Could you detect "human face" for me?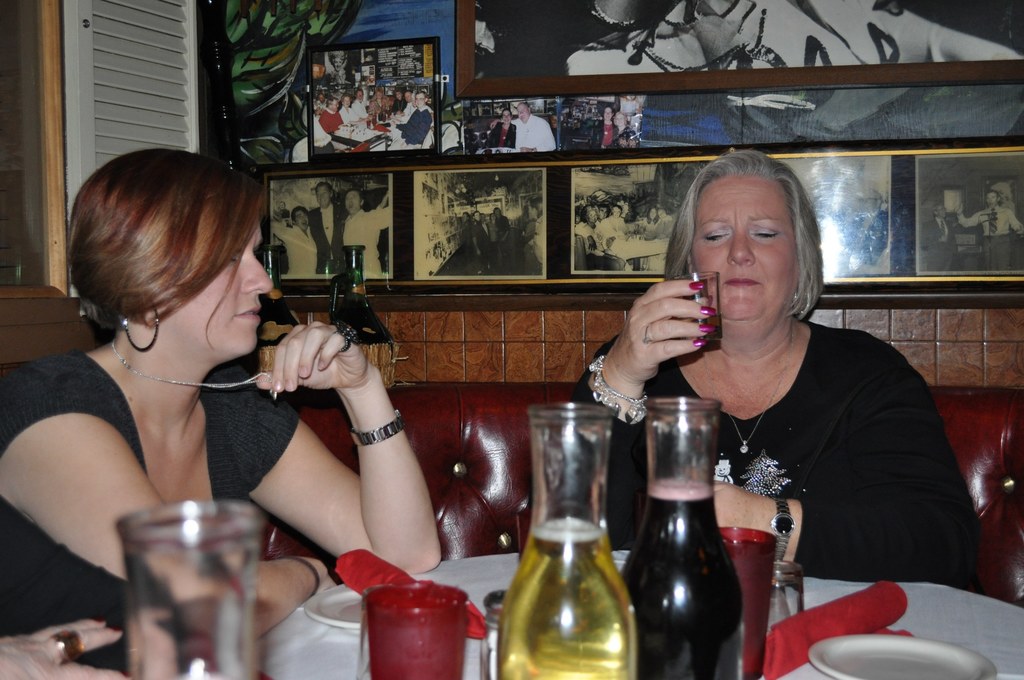
Detection result: x1=170 y1=214 x2=270 y2=355.
